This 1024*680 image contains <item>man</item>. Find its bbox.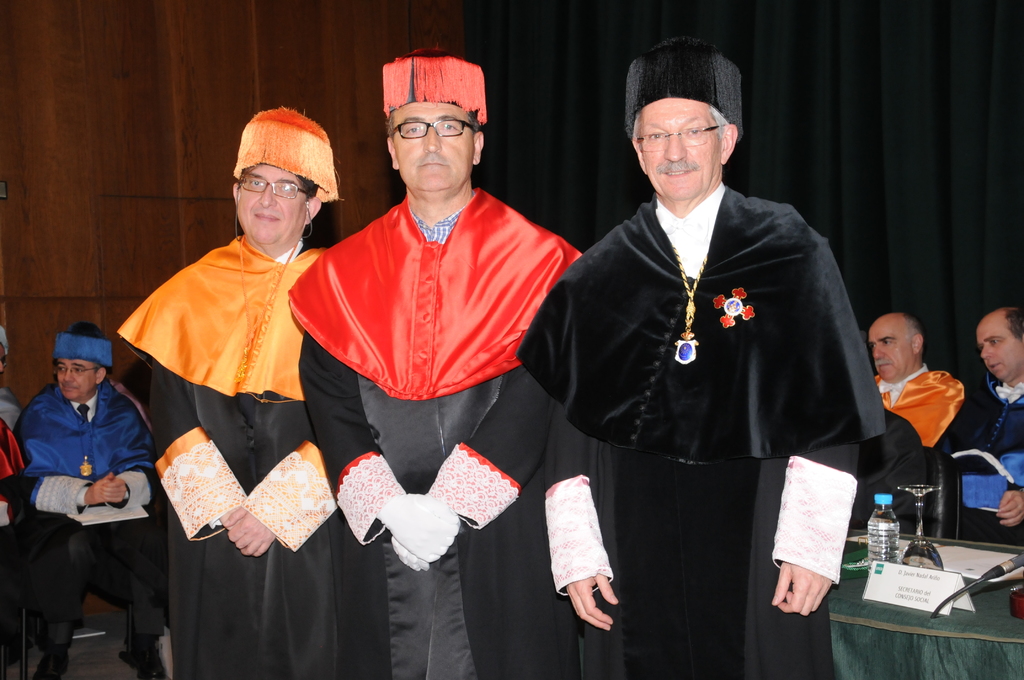
x1=114, y1=105, x2=348, y2=679.
